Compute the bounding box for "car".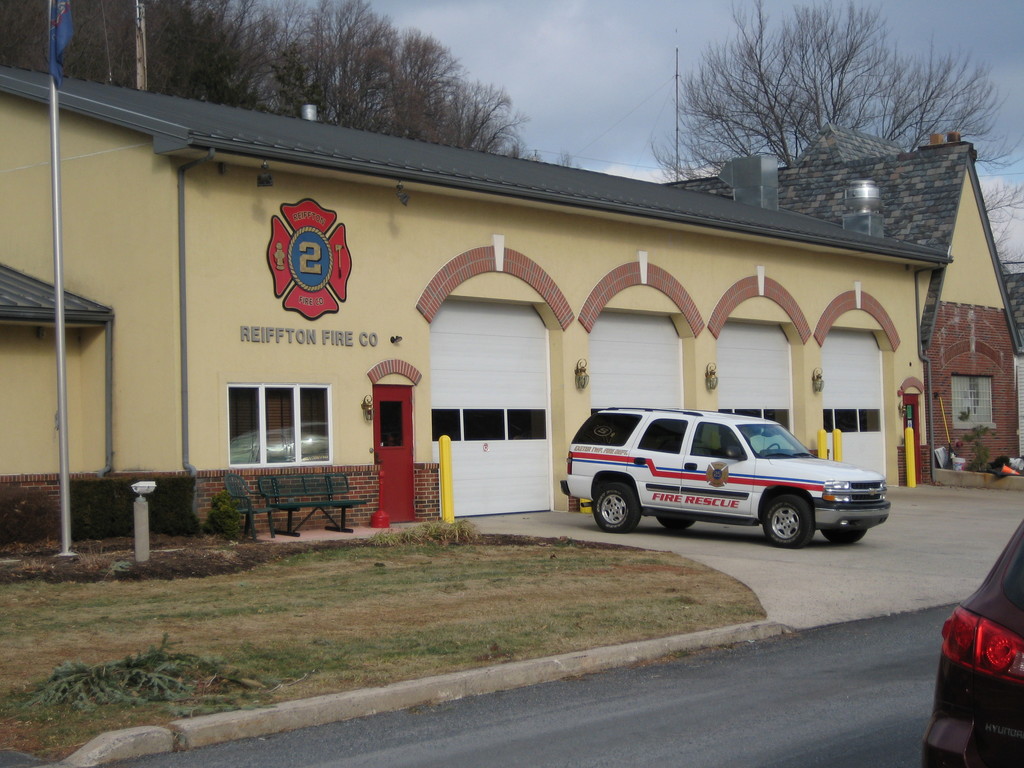
<box>554,410,895,552</box>.
